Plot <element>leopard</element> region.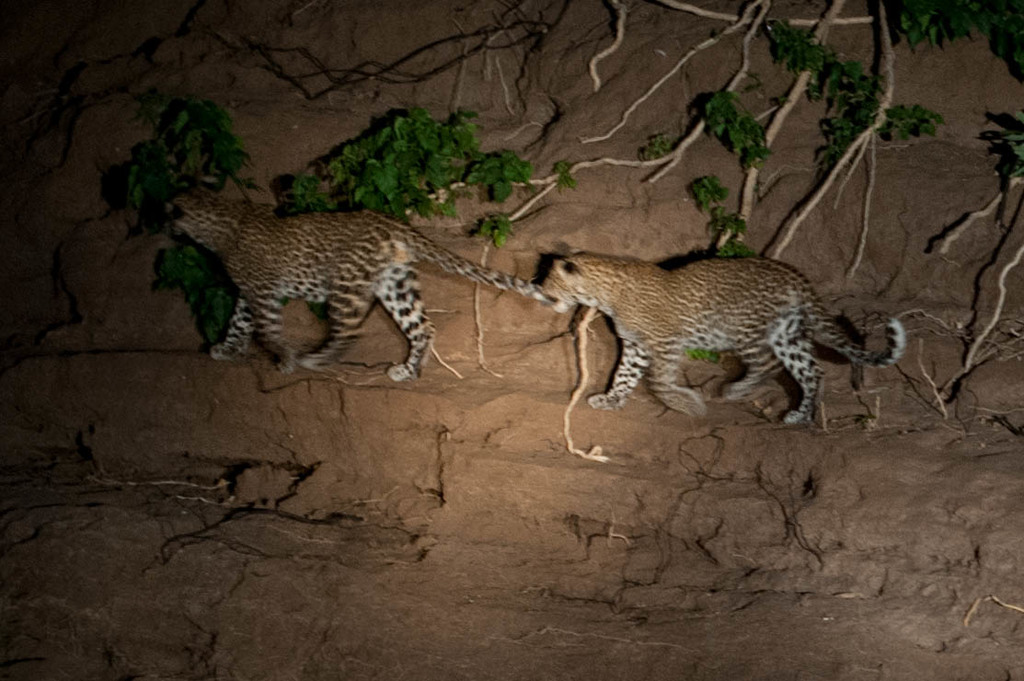
Plotted at bbox=[546, 250, 904, 422].
